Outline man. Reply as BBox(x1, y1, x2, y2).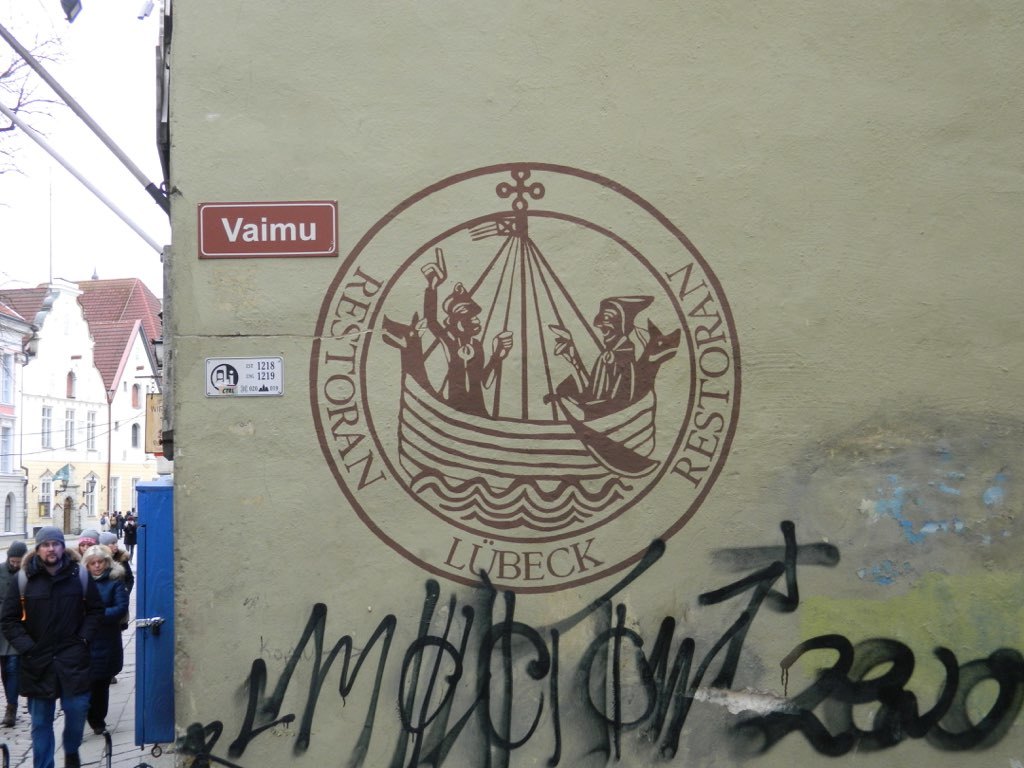
BBox(0, 537, 35, 726).
